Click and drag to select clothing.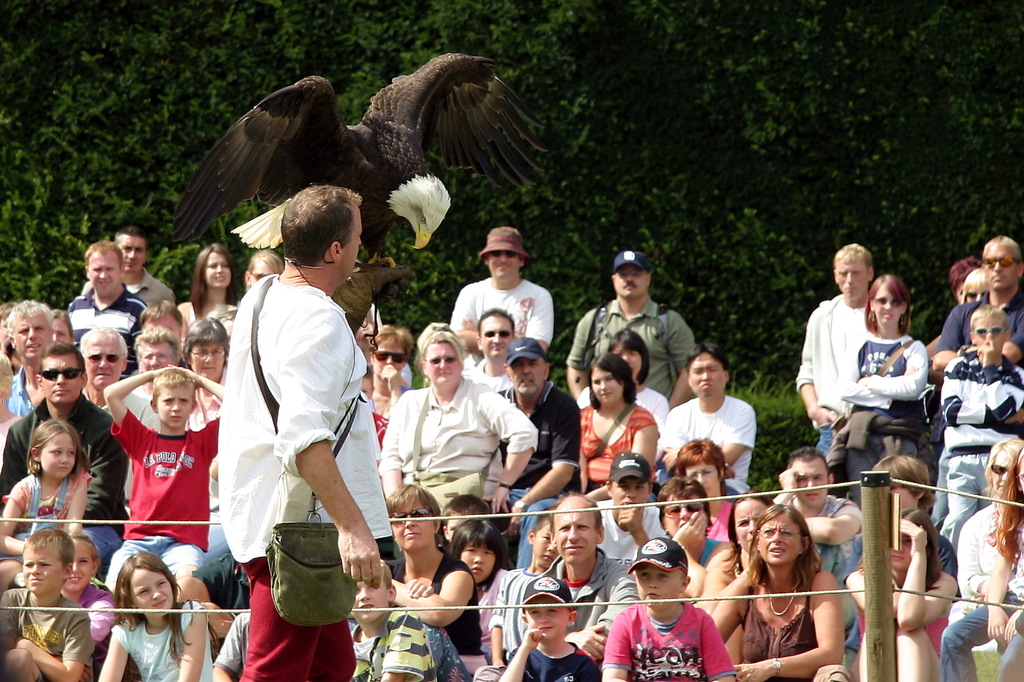
Selection: <bbox>622, 390, 668, 455</bbox>.
